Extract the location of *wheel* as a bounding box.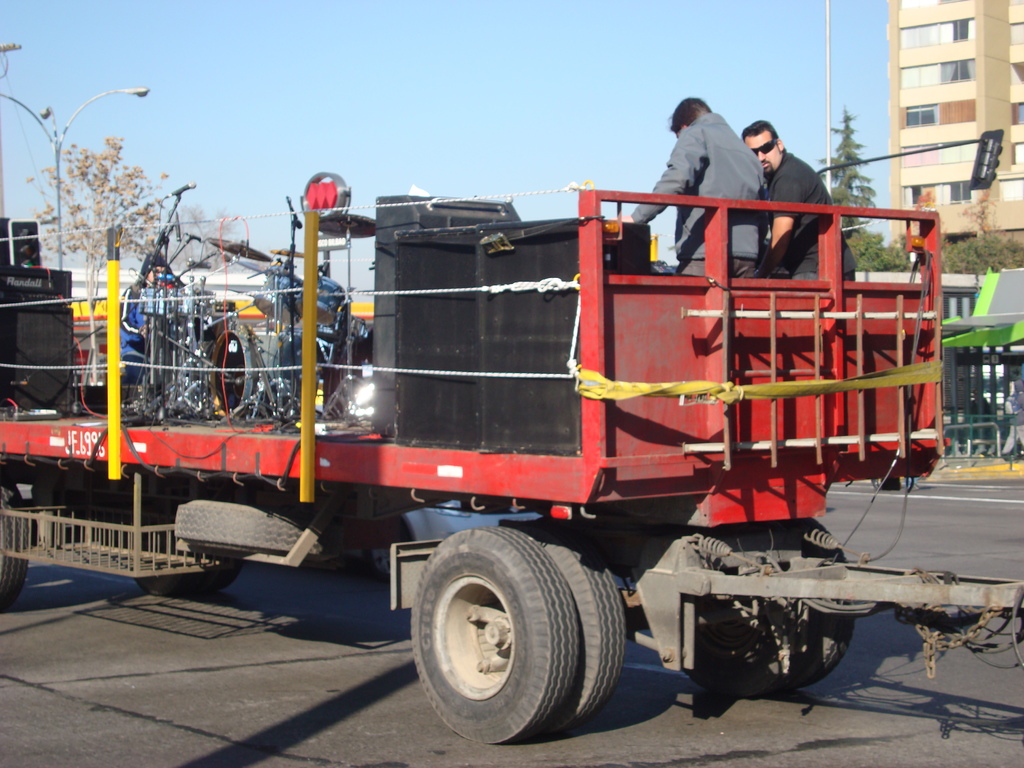
(175,492,340,557).
